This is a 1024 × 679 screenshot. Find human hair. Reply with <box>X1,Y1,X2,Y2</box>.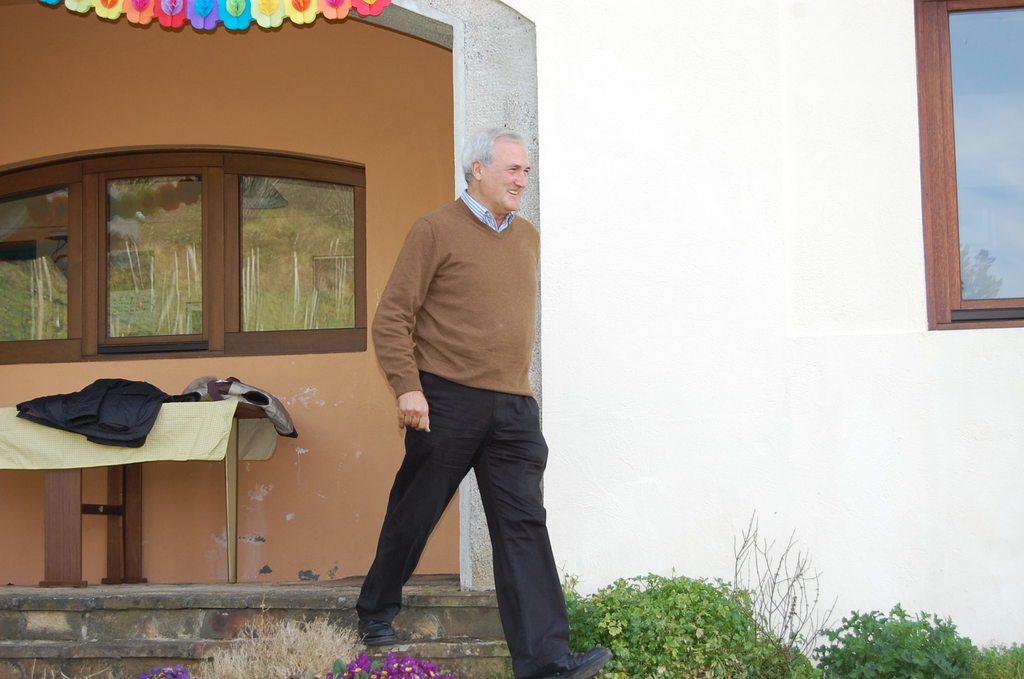
<box>465,120,527,186</box>.
